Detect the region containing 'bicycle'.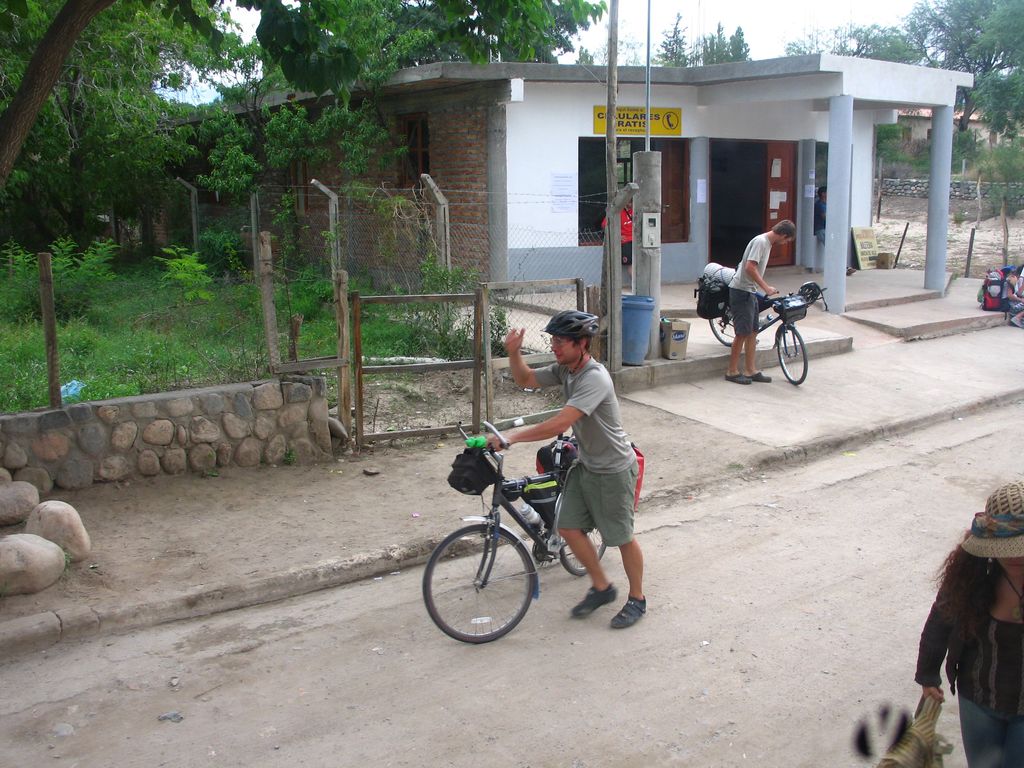
(421,420,609,641).
